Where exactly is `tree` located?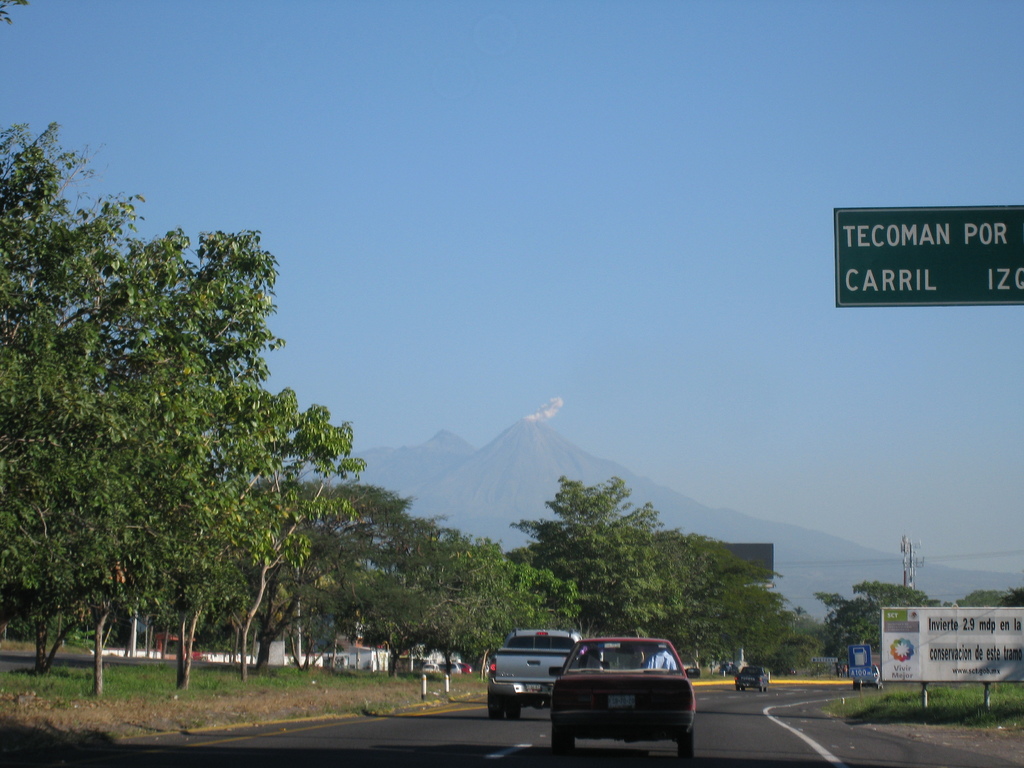
Its bounding box is {"left": 154, "top": 385, "right": 298, "bottom": 689}.
